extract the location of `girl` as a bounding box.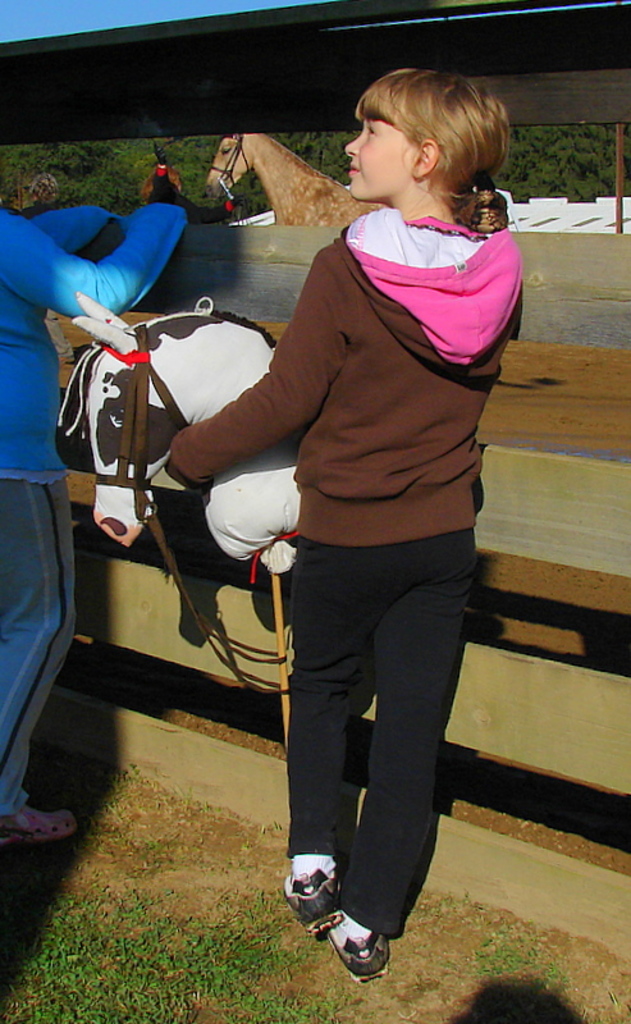
166/67/522/980.
